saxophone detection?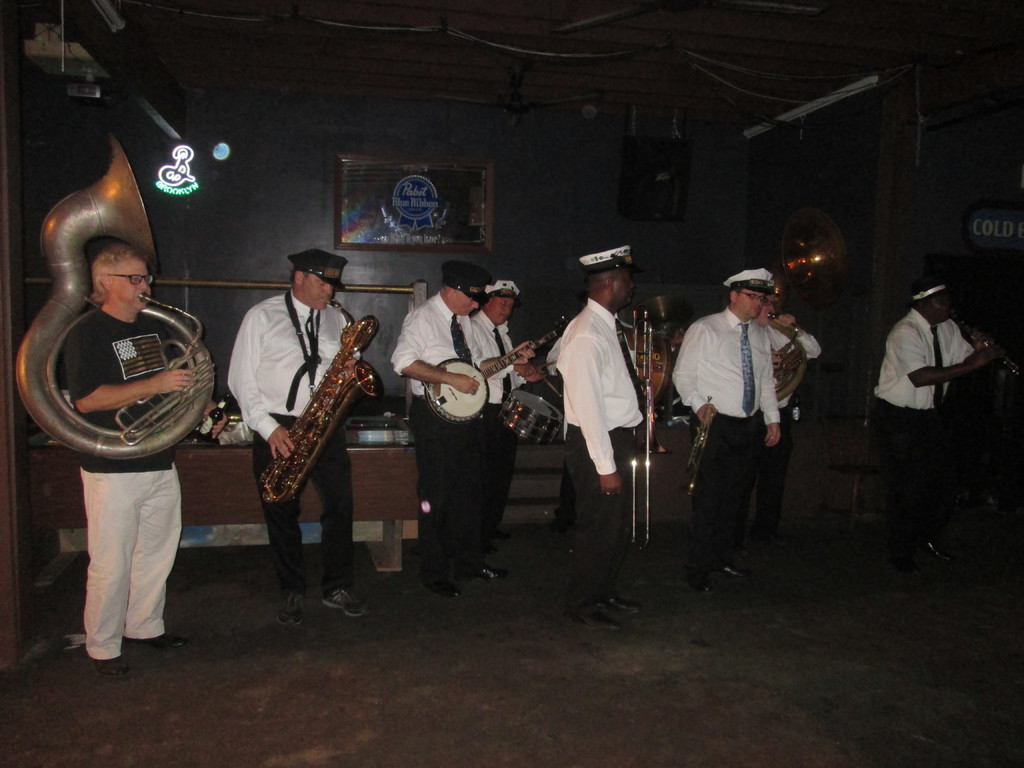
(left=253, top=310, right=387, bottom=508)
